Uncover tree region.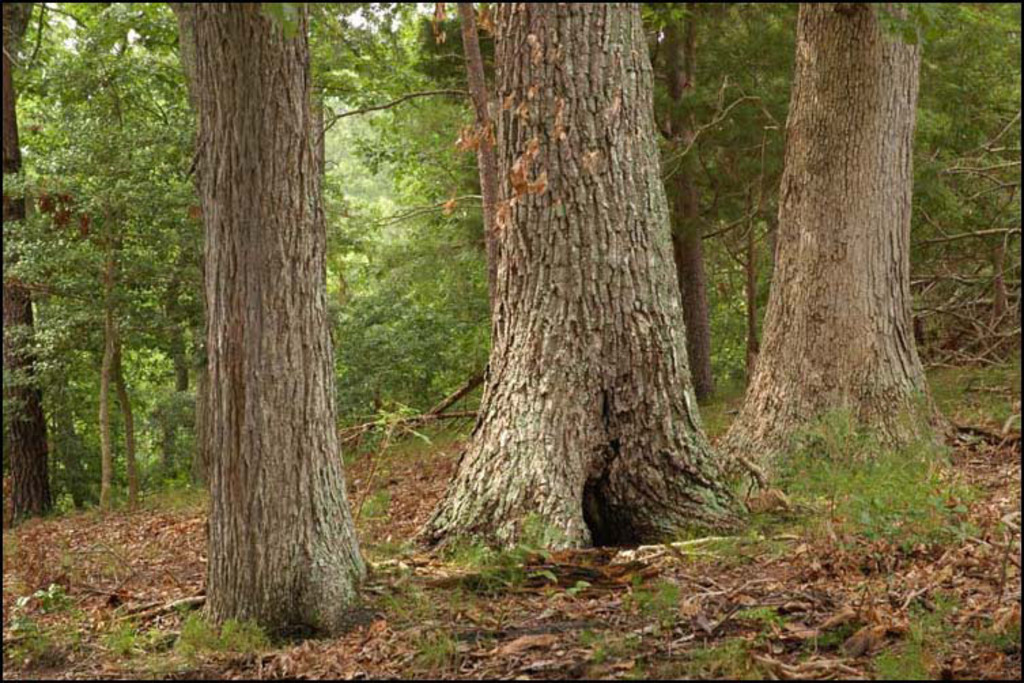
Uncovered: [174,0,364,645].
